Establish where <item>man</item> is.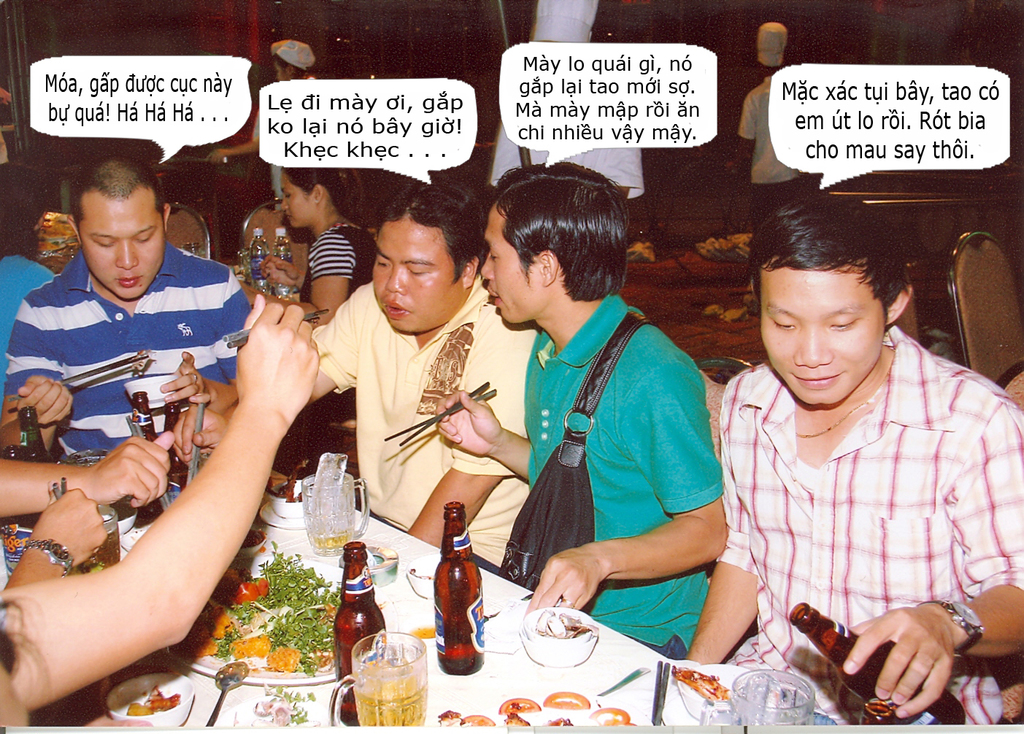
Established at bbox=[699, 222, 1021, 710].
